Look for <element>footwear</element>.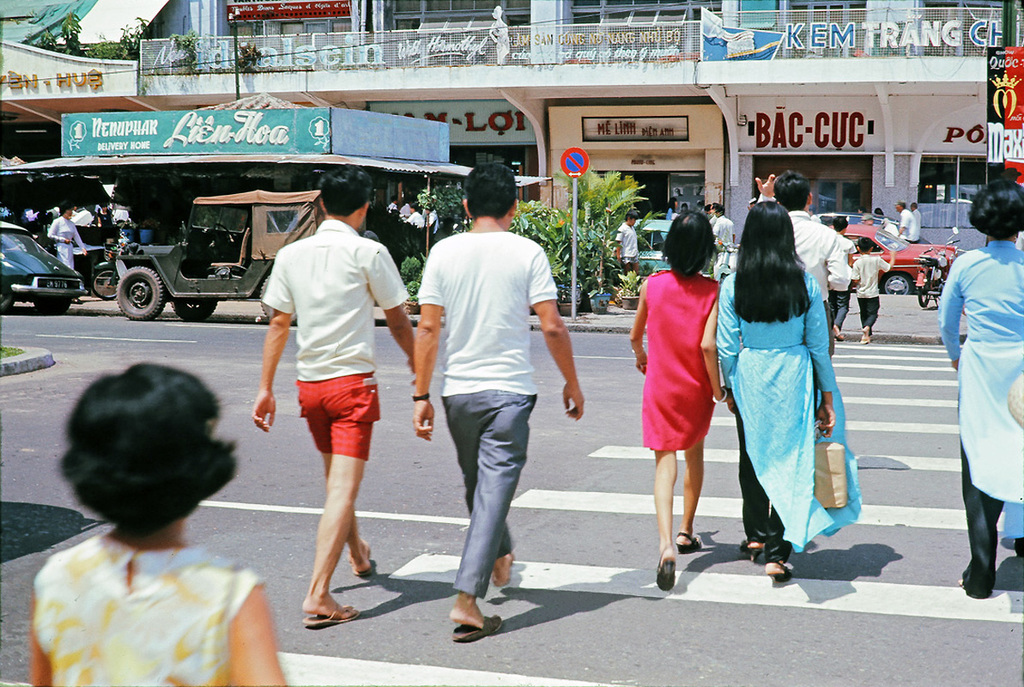
Found: 304,598,356,624.
